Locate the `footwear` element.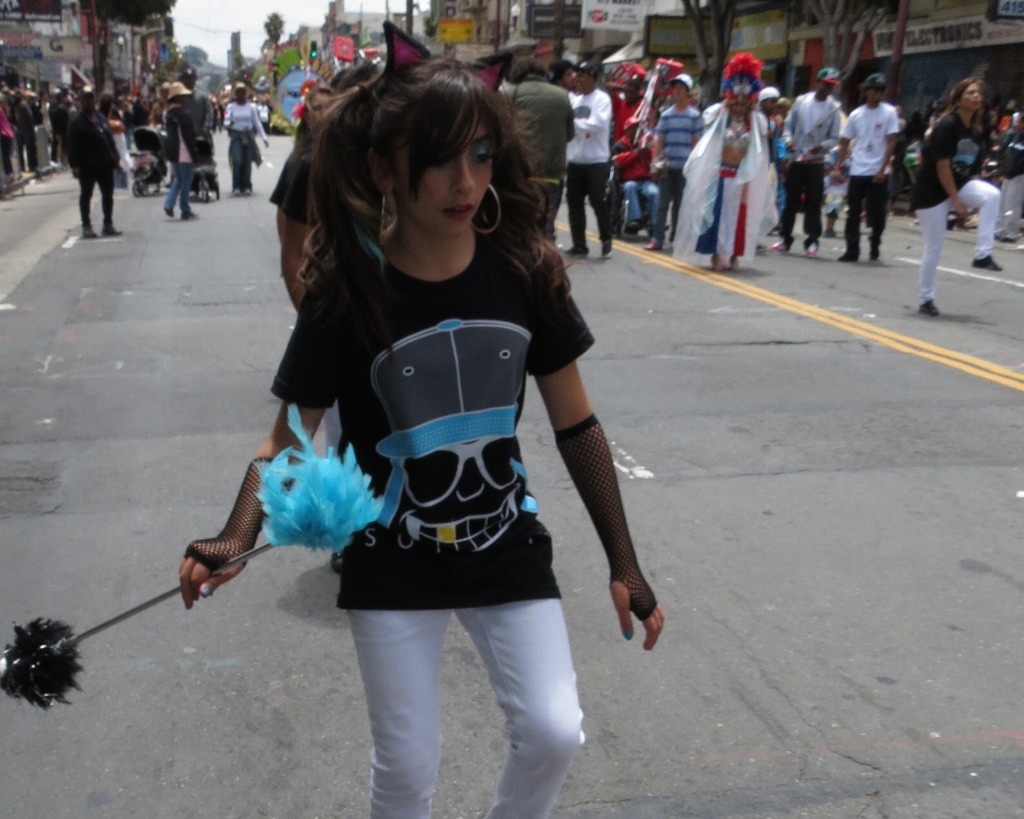
Element bbox: (x1=974, y1=254, x2=1003, y2=274).
